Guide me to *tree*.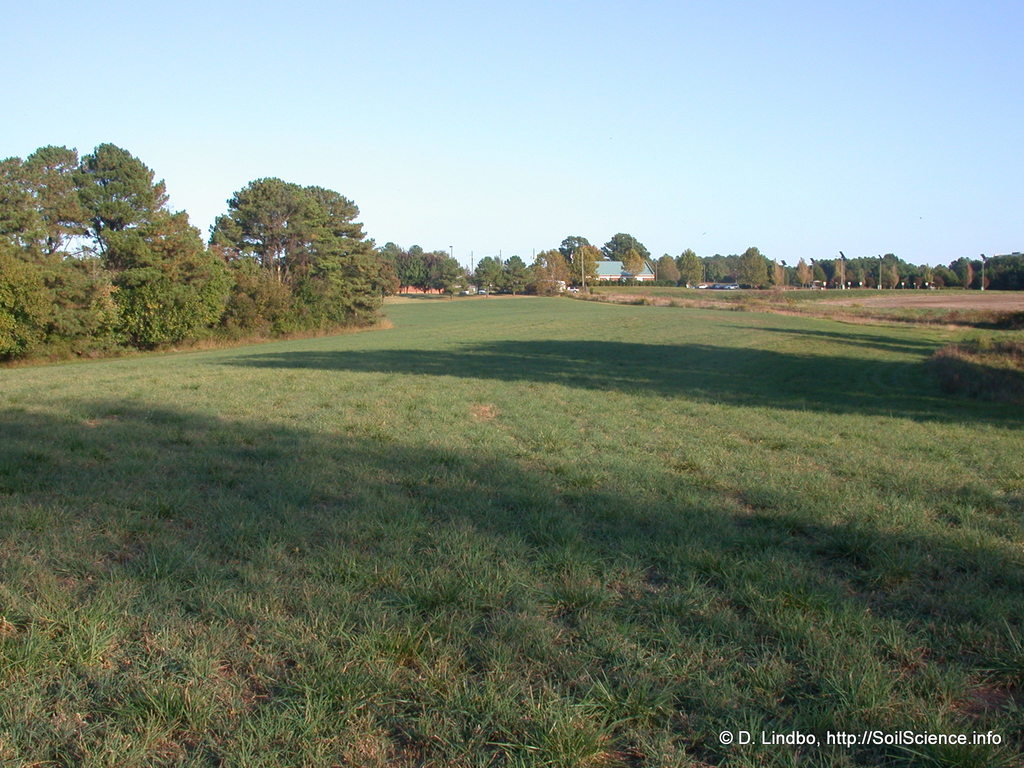
Guidance: (left=820, top=254, right=834, bottom=283).
